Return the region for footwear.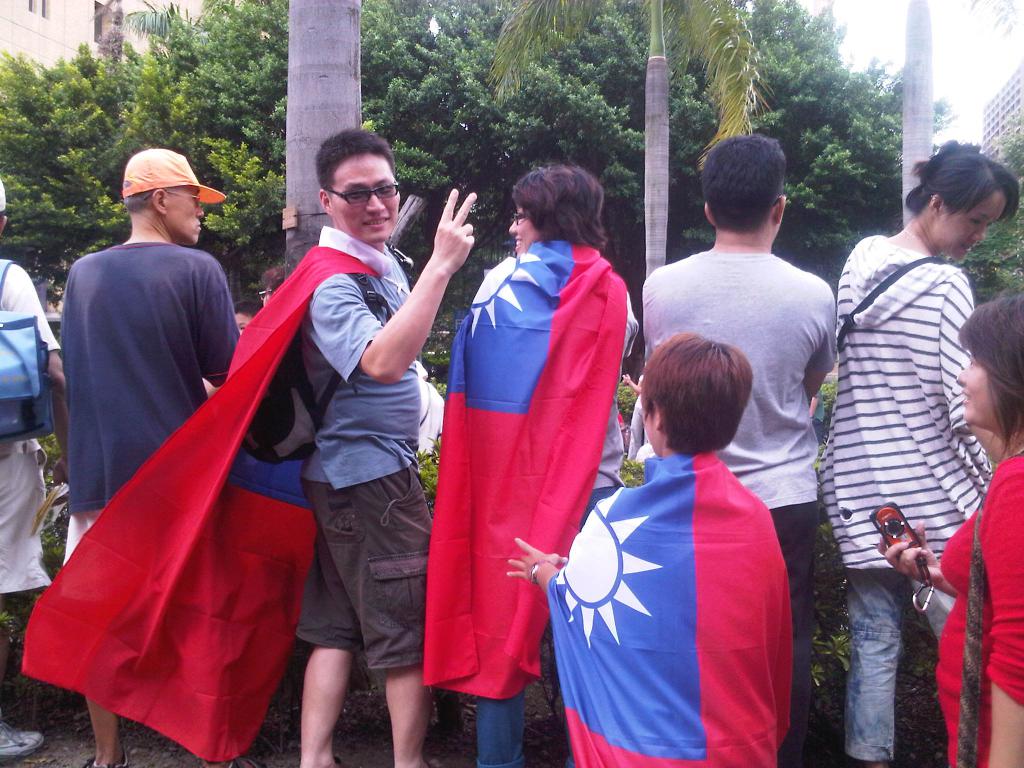
l=0, t=717, r=54, b=765.
